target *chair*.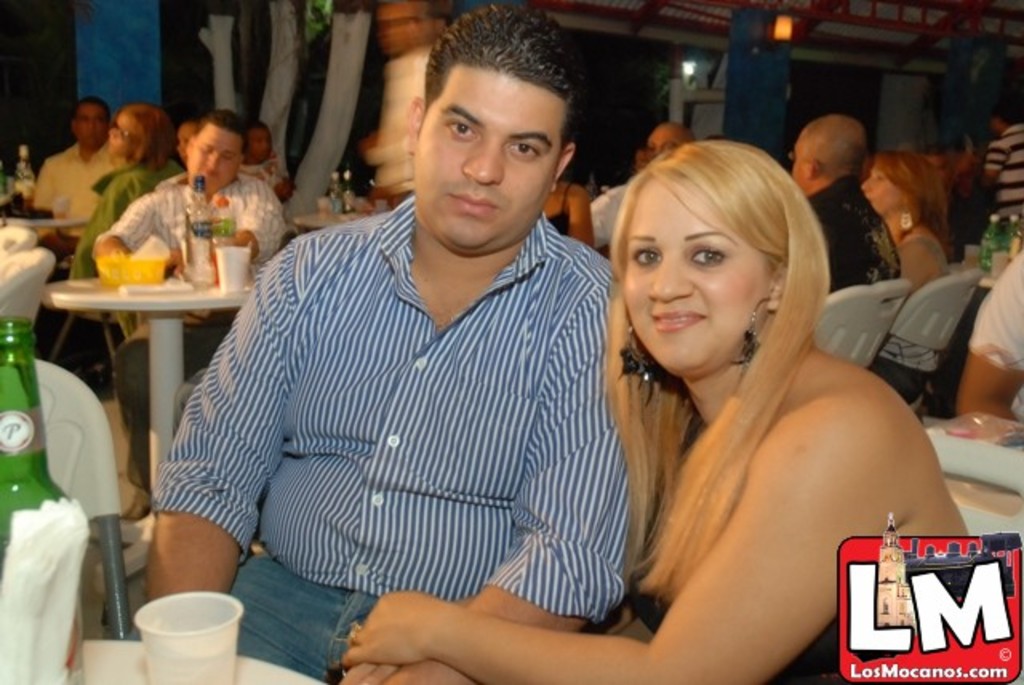
Target region: 0/226/34/272.
